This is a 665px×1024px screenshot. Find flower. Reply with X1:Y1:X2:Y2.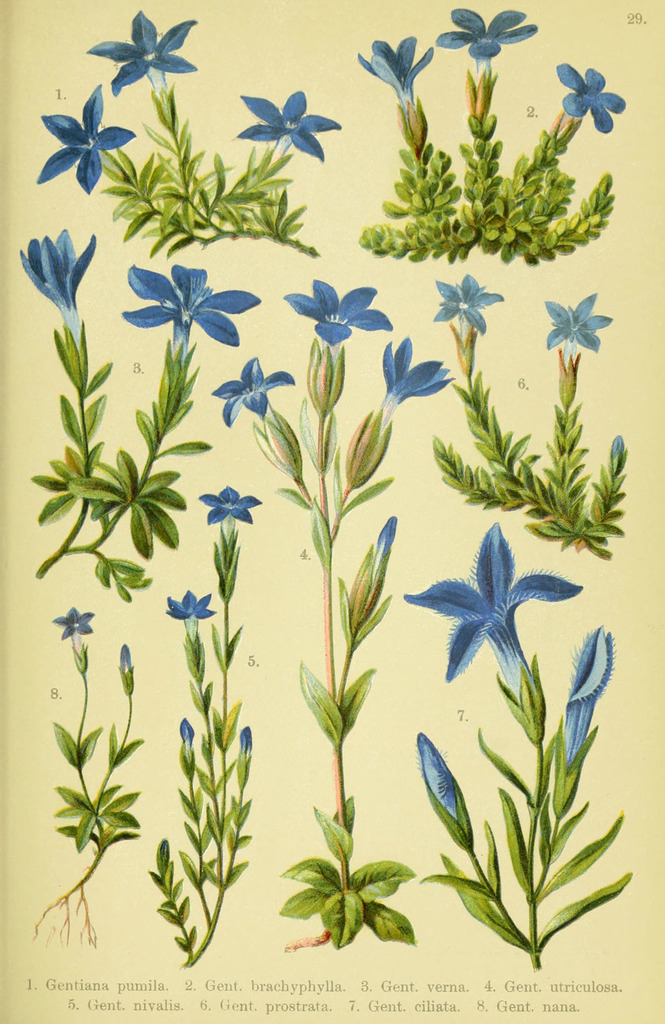
552:624:621:808.
